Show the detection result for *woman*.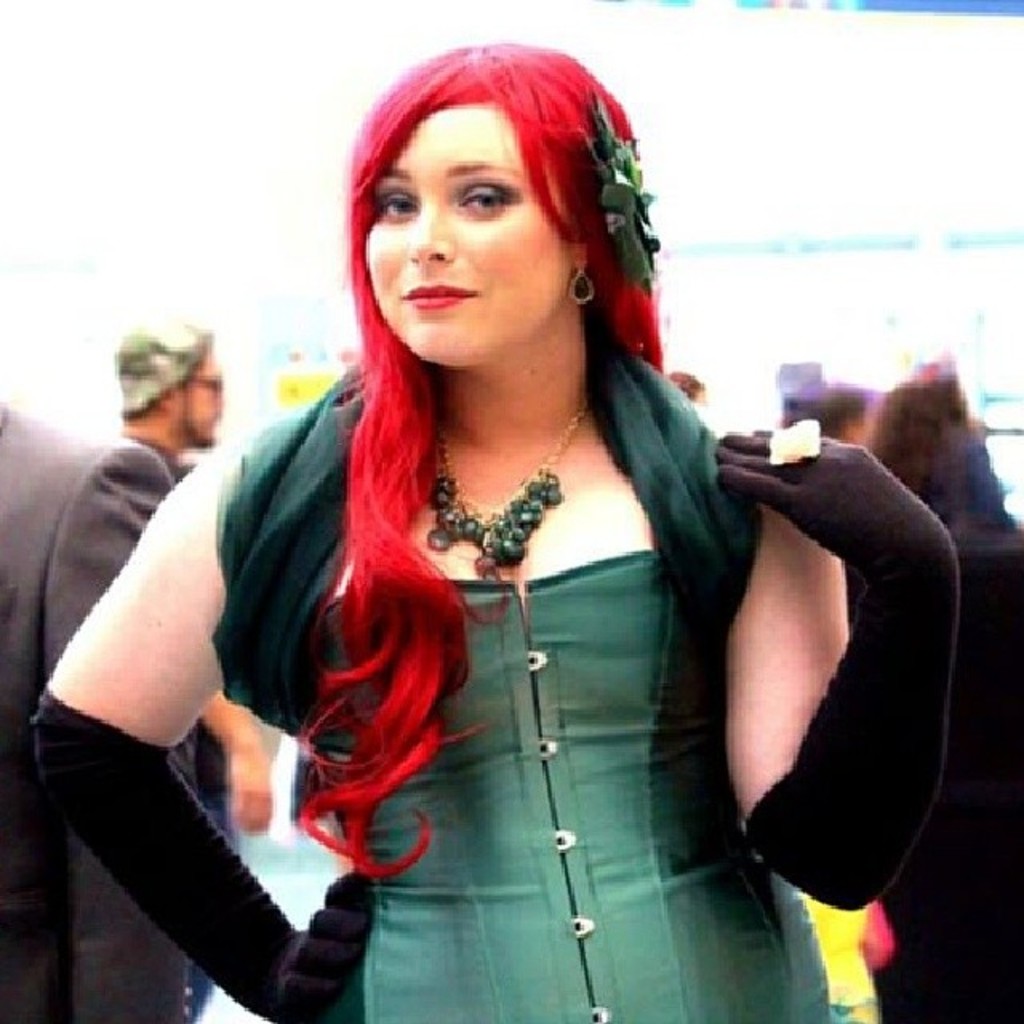
locate(27, 43, 965, 1022).
